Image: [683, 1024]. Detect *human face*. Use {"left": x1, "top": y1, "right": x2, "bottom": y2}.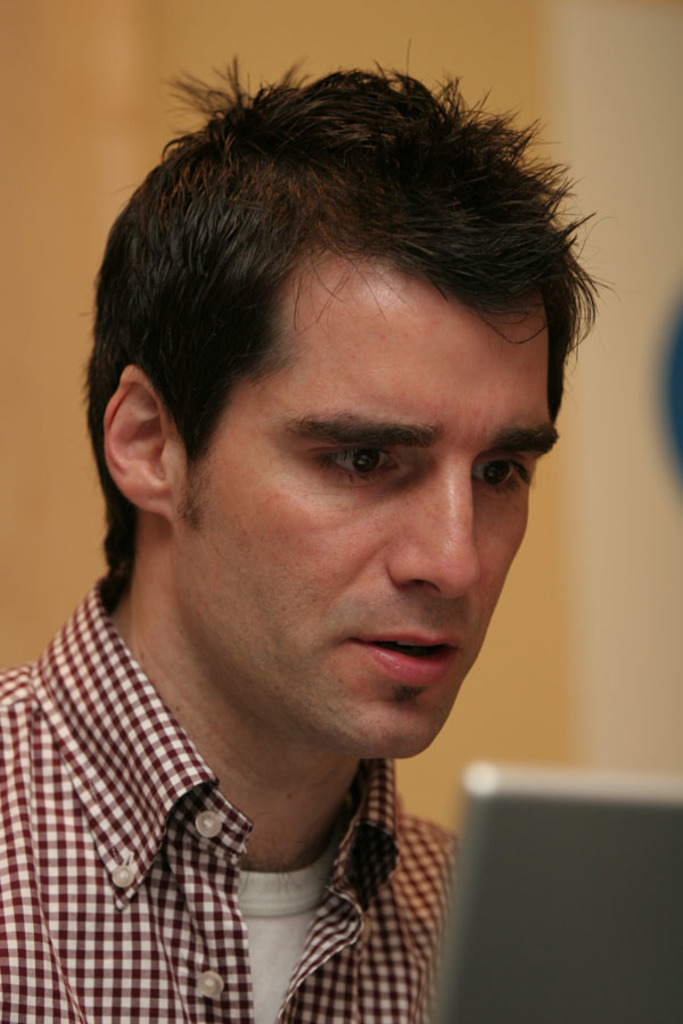
{"left": 176, "top": 251, "right": 561, "bottom": 759}.
